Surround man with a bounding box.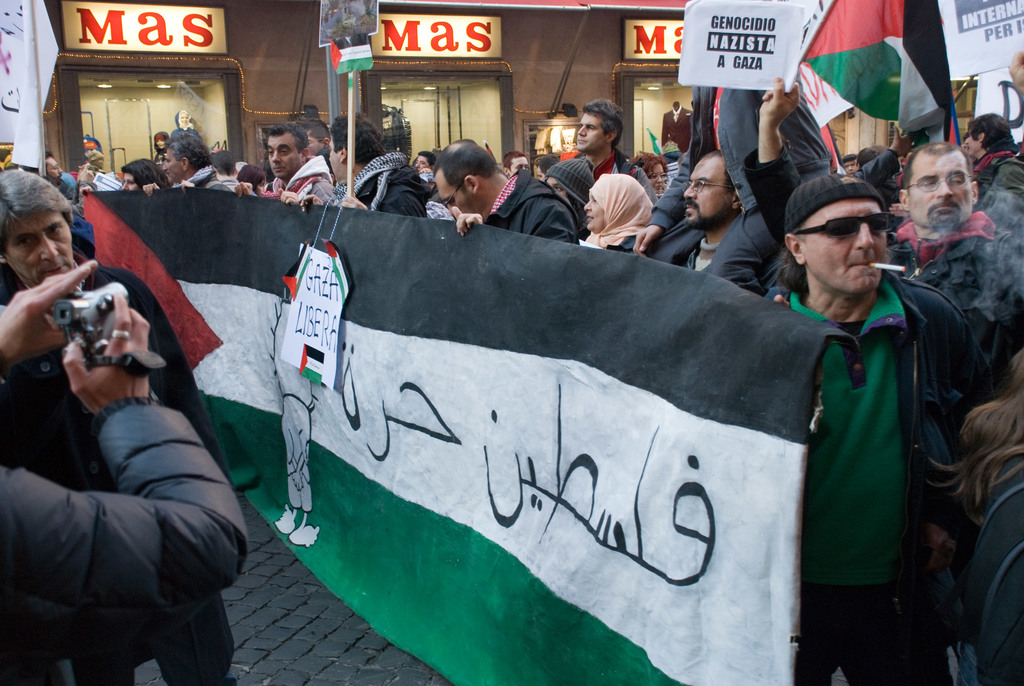
<bbox>325, 111, 436, 211</bbox>.
